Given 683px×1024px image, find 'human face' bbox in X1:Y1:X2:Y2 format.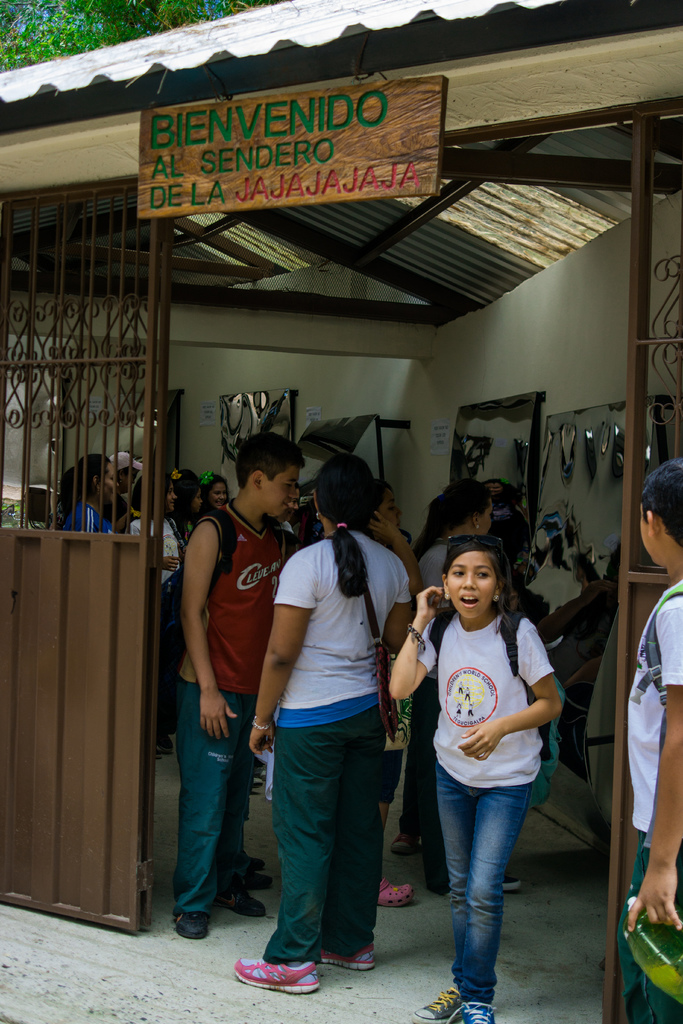
166:485:179:513.
